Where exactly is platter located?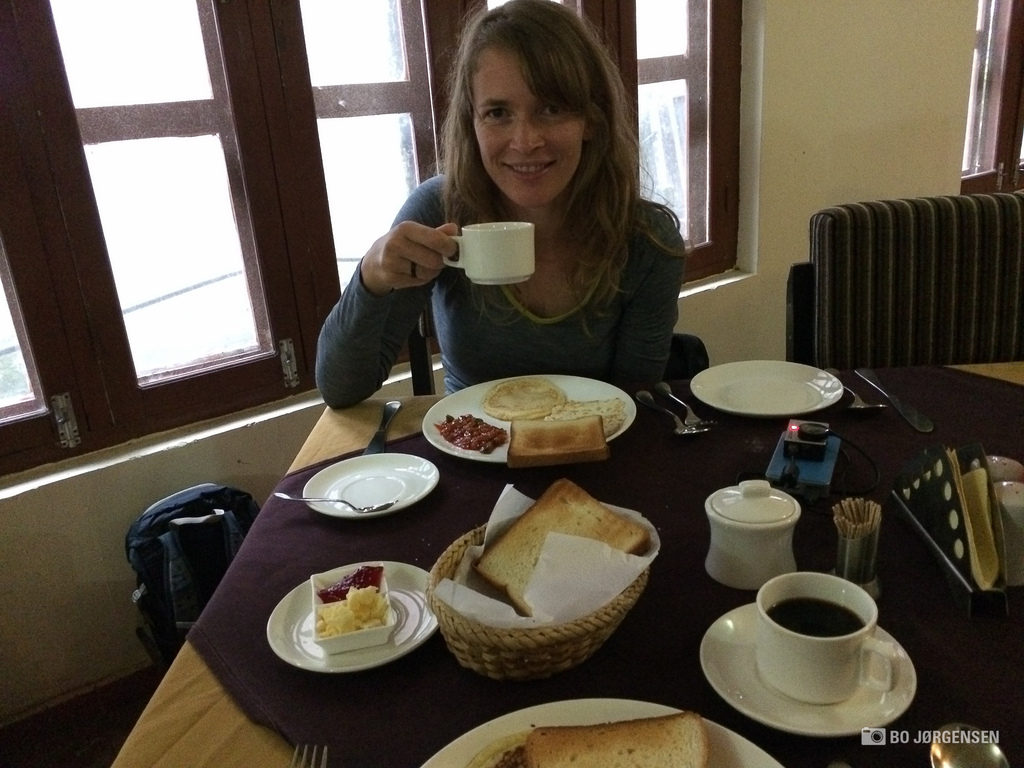
Its bounding box is rect(258, 563, 444, 674).
